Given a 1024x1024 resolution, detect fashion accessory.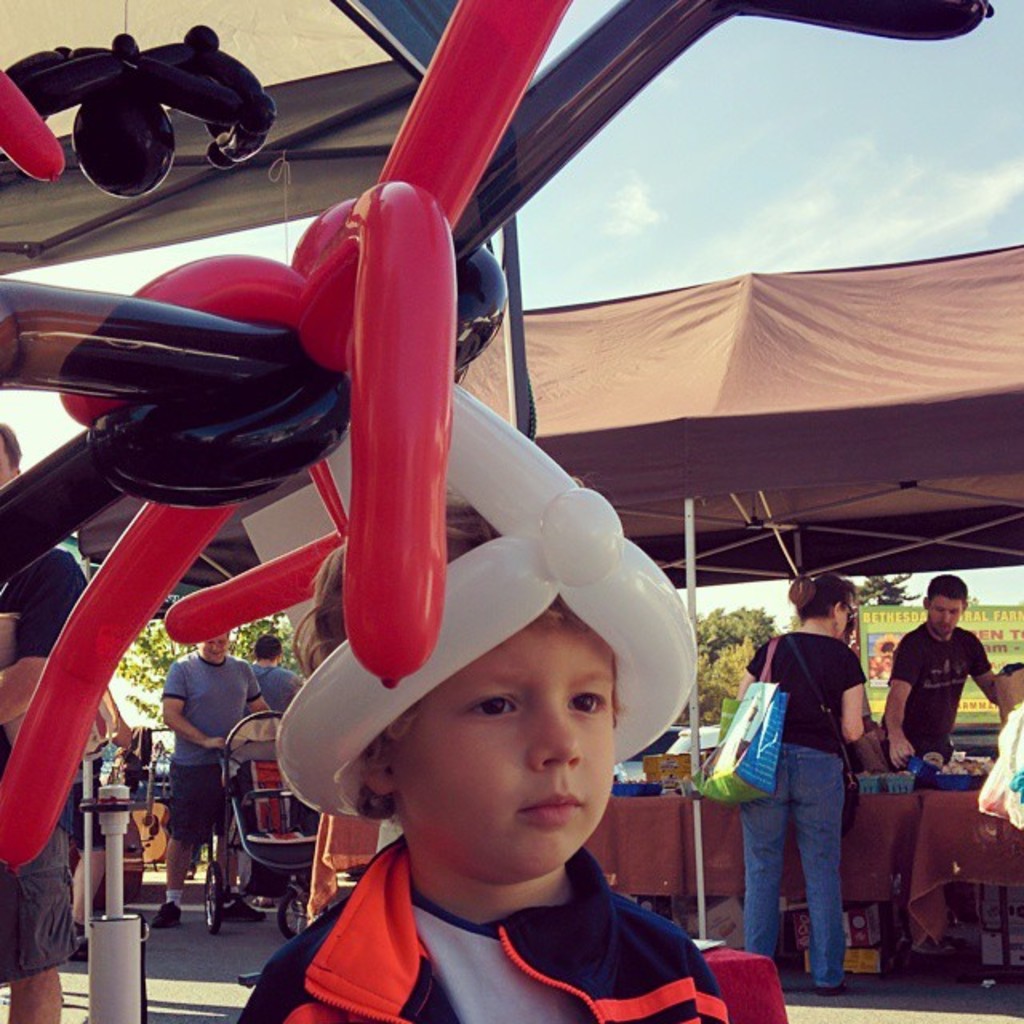
(left=686, top=637, right=792, bottom=806).
